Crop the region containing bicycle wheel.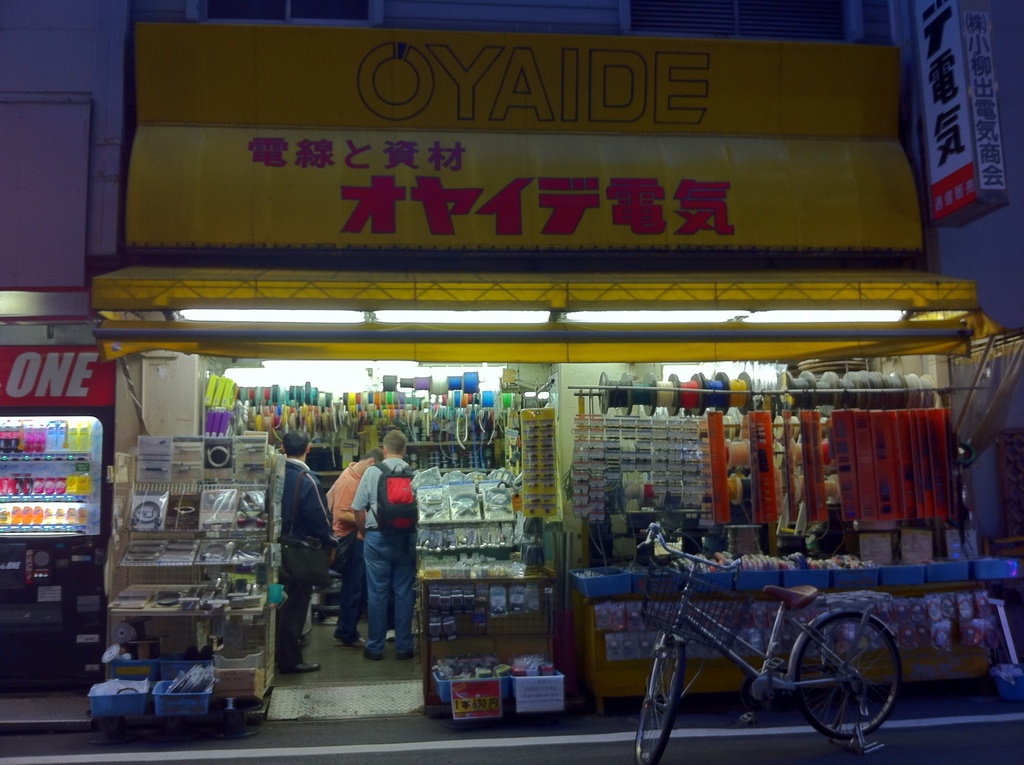
Crop region: (636,637,686,764).
